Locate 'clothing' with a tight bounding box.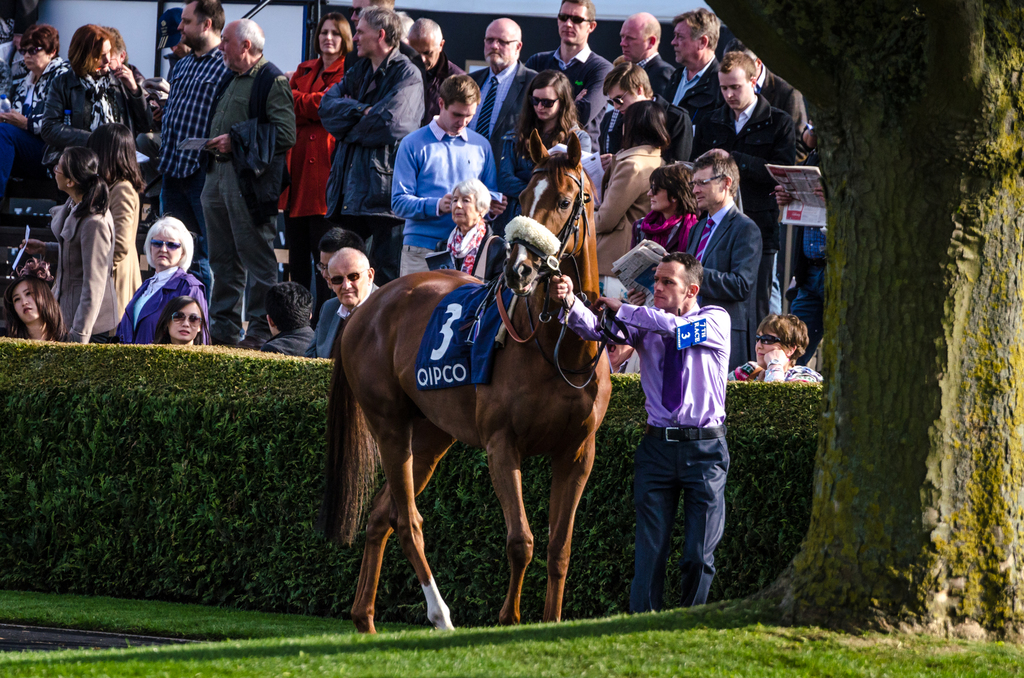
bbox=[589, 138, 671, 282].
